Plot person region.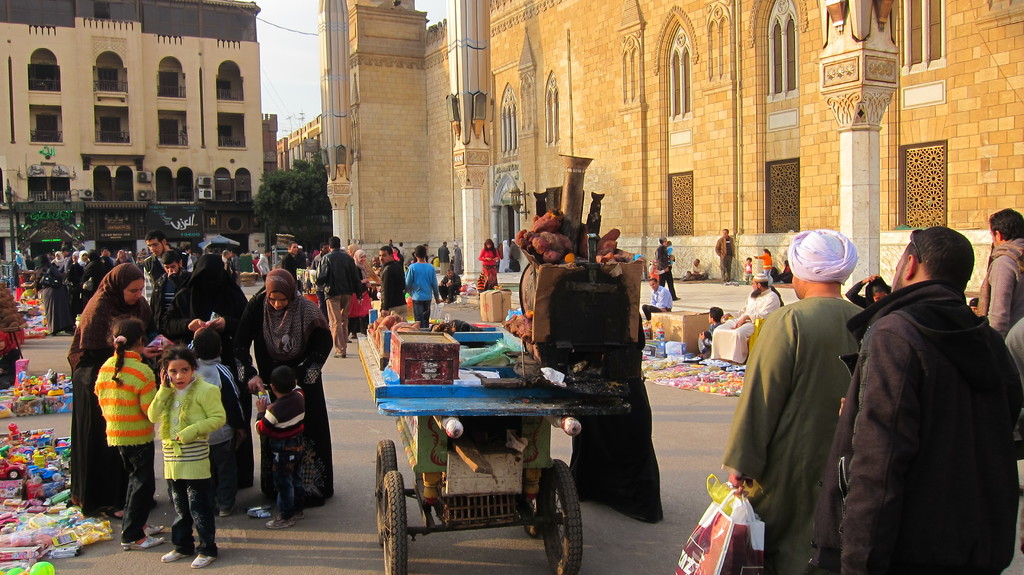
Plotted at {"left": 252, "top": 365, "right": 309, "bottom": 531}.
